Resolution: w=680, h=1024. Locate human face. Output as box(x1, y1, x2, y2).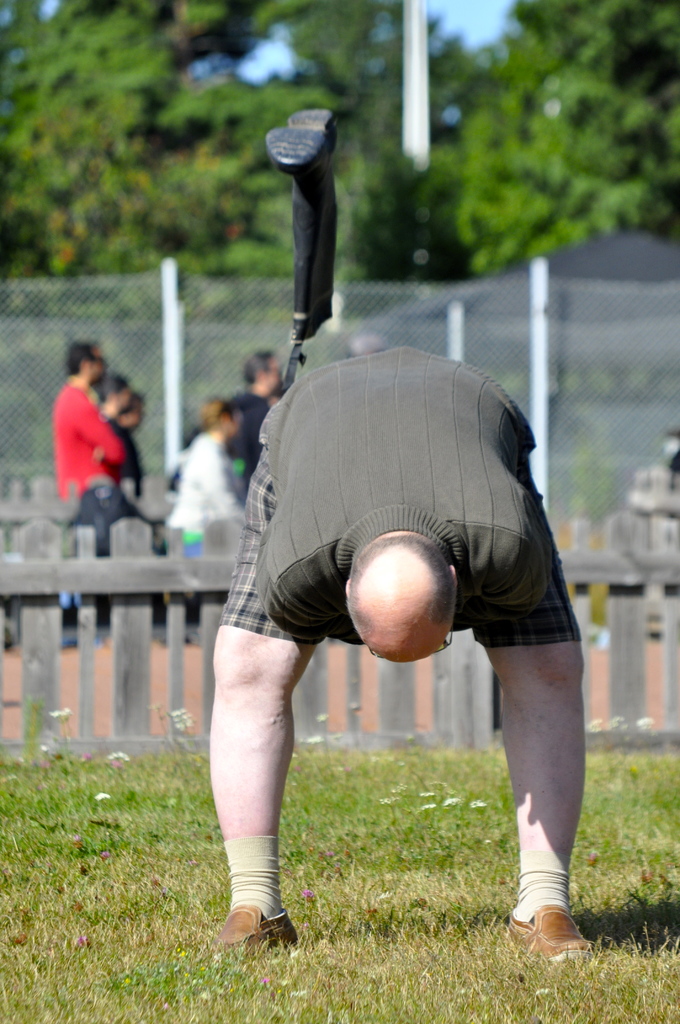
box(84, 354, 106, 383).
